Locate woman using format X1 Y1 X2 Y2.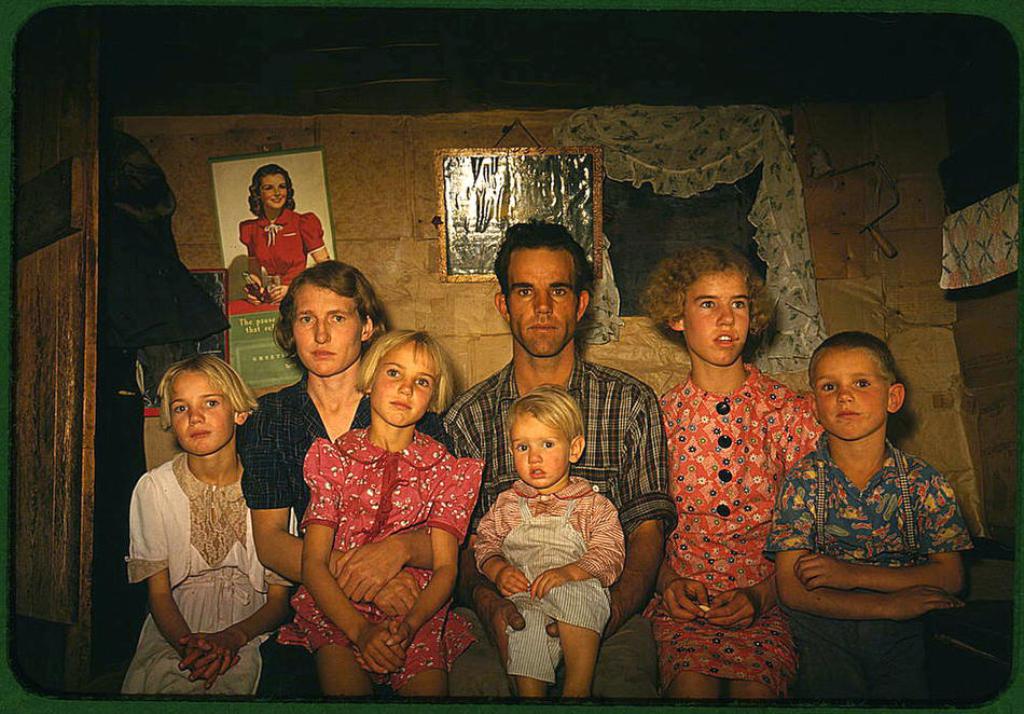
241 167 328 313.
